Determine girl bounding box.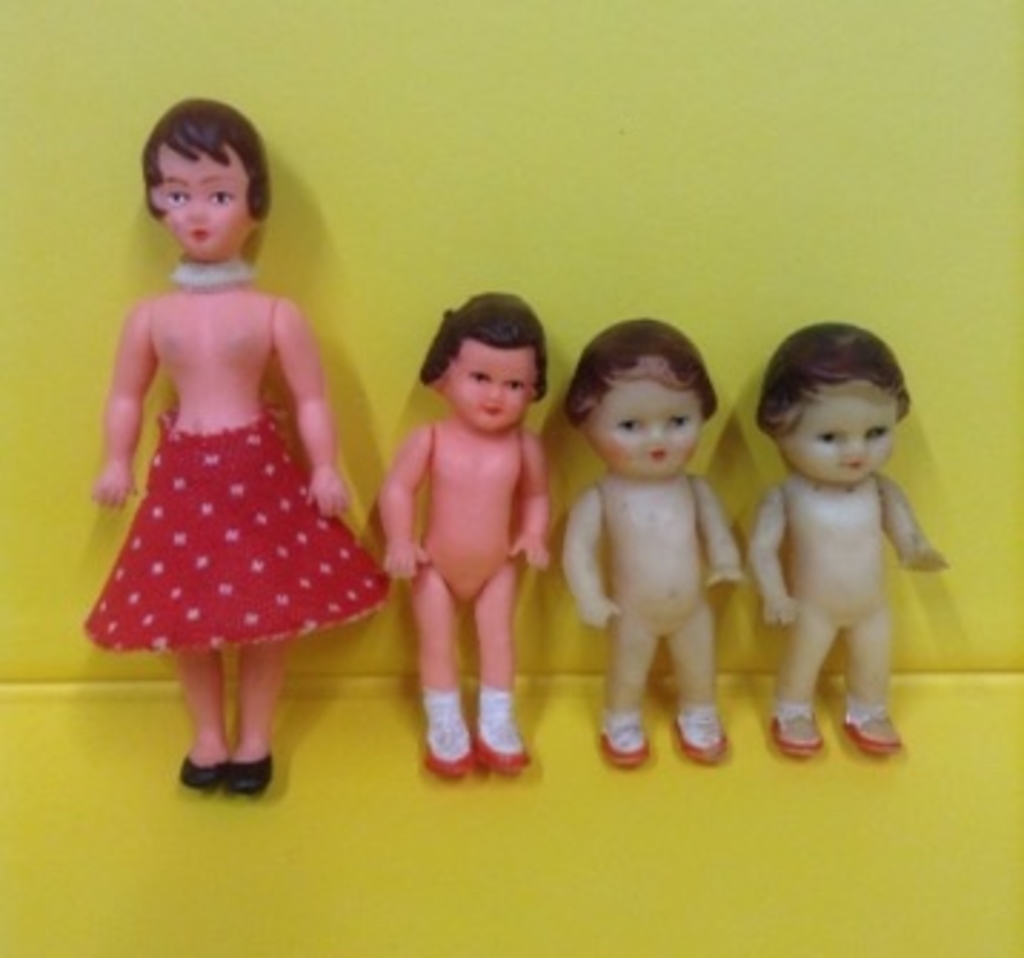
Determined: <bbox>366, 289, 552, 789</bbox>.
